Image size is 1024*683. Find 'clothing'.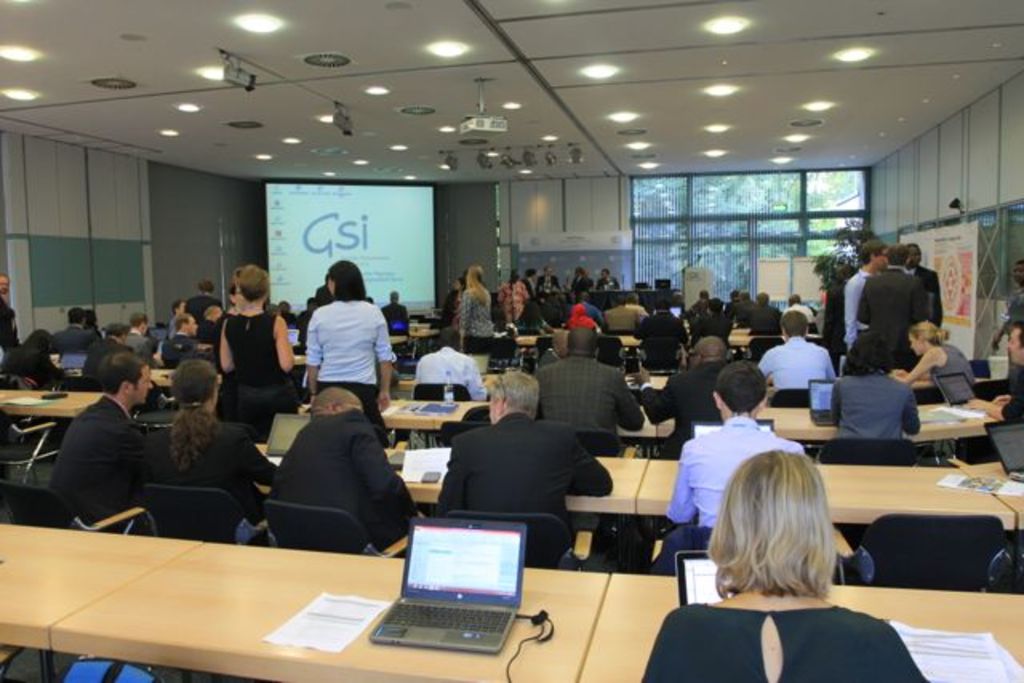
detection(459, 282, 498, 342).
